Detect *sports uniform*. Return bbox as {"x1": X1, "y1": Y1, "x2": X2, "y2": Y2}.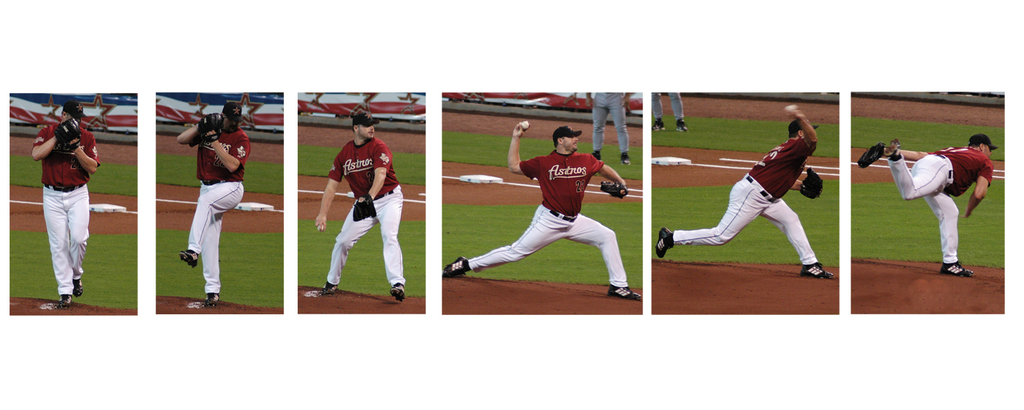
{"x1": 657, "y1": 94, "x2": 685, "y2": 130}.
